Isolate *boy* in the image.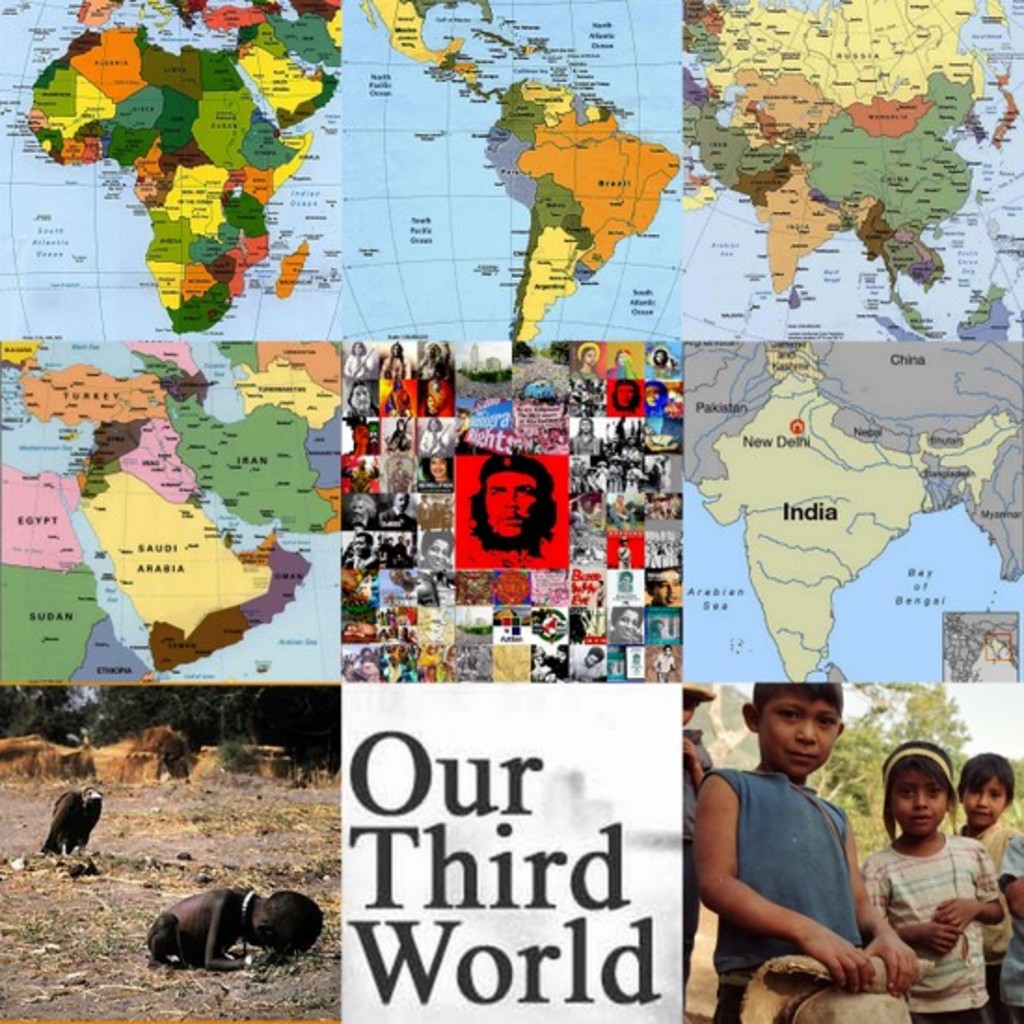
Isolated region: 687/674/918/1005.
